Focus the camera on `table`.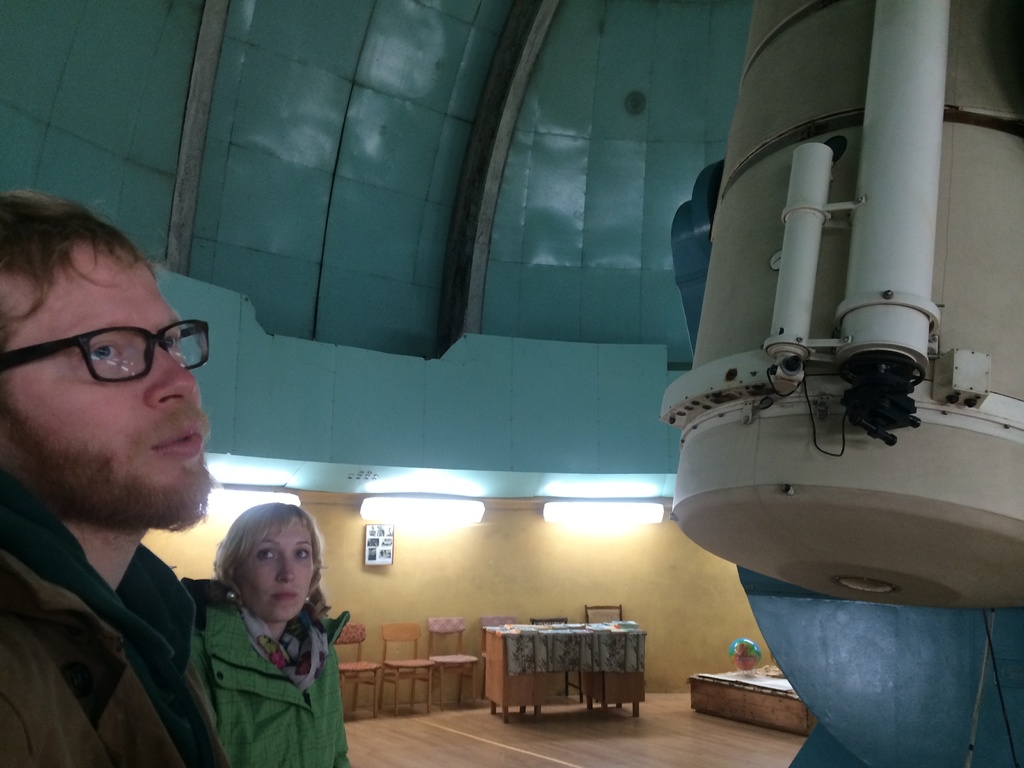
Focus region: detection(484, 620, 646, 727).
